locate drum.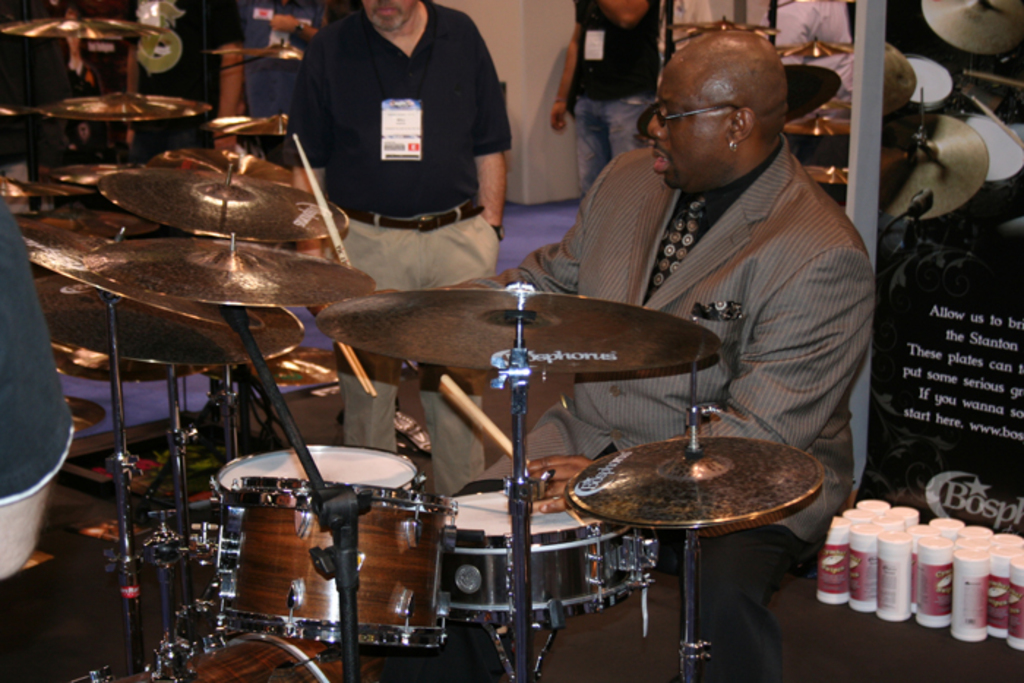
Bounding box: [449,487,655,630].
